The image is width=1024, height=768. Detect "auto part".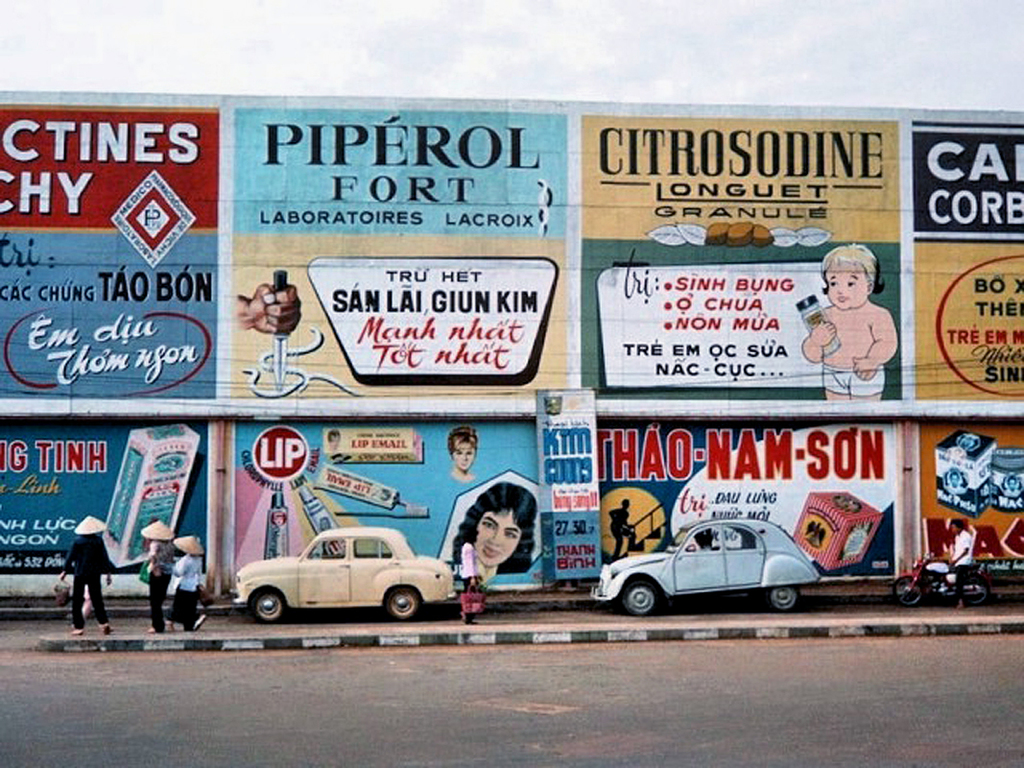
Detection: <bbox>770, 583, 795, 602</bbox>.
